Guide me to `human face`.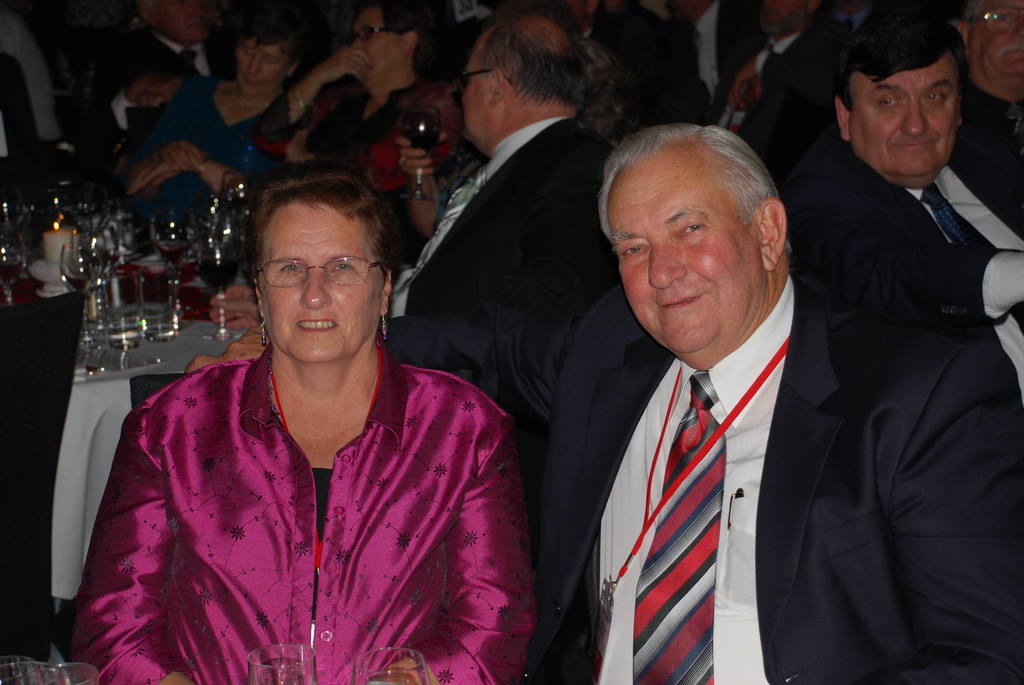
Guidance: (348,2,404,84).
